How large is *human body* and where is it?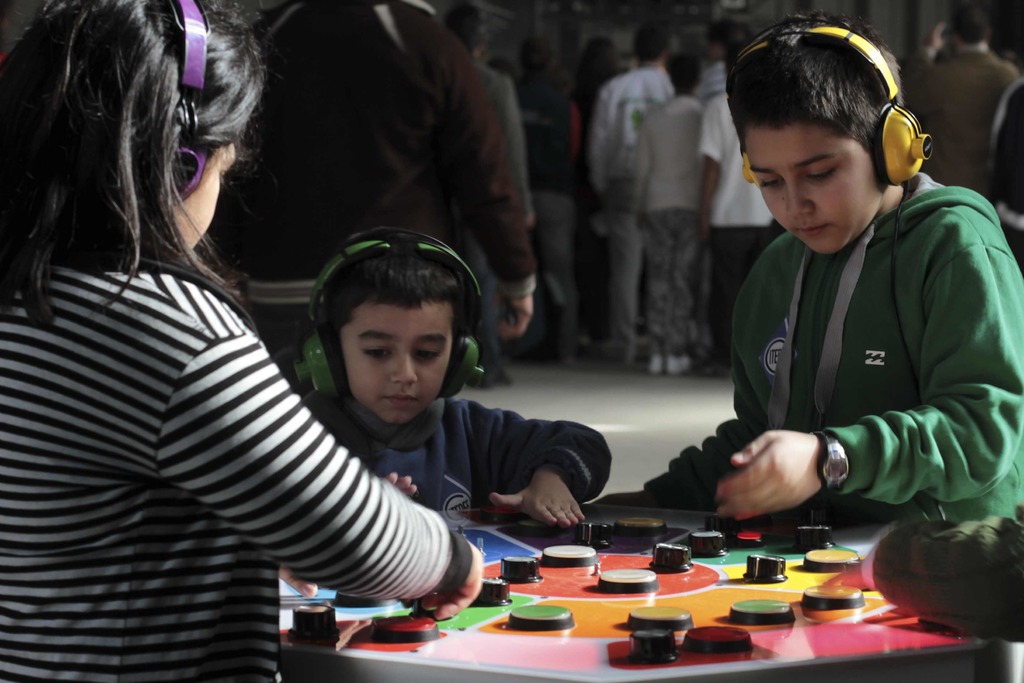
Bounding box: 299:224:614:537.
